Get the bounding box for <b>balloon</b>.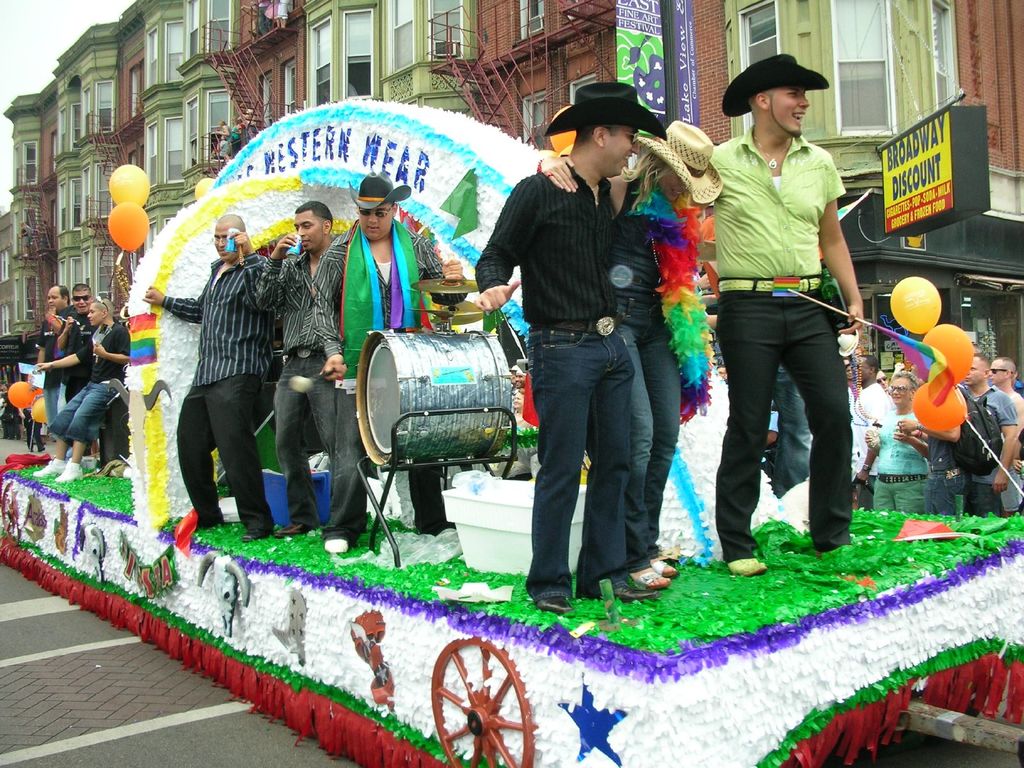
29 396 47 424.
